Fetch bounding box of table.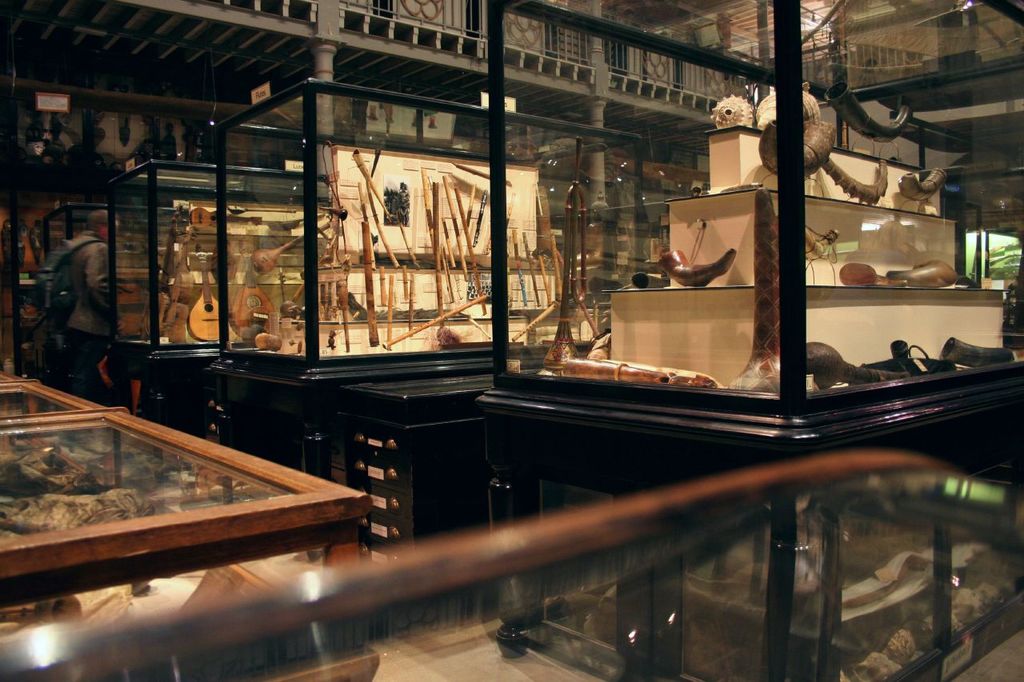
Bbox: (left=0, top=368, right=362, bottom=644).
